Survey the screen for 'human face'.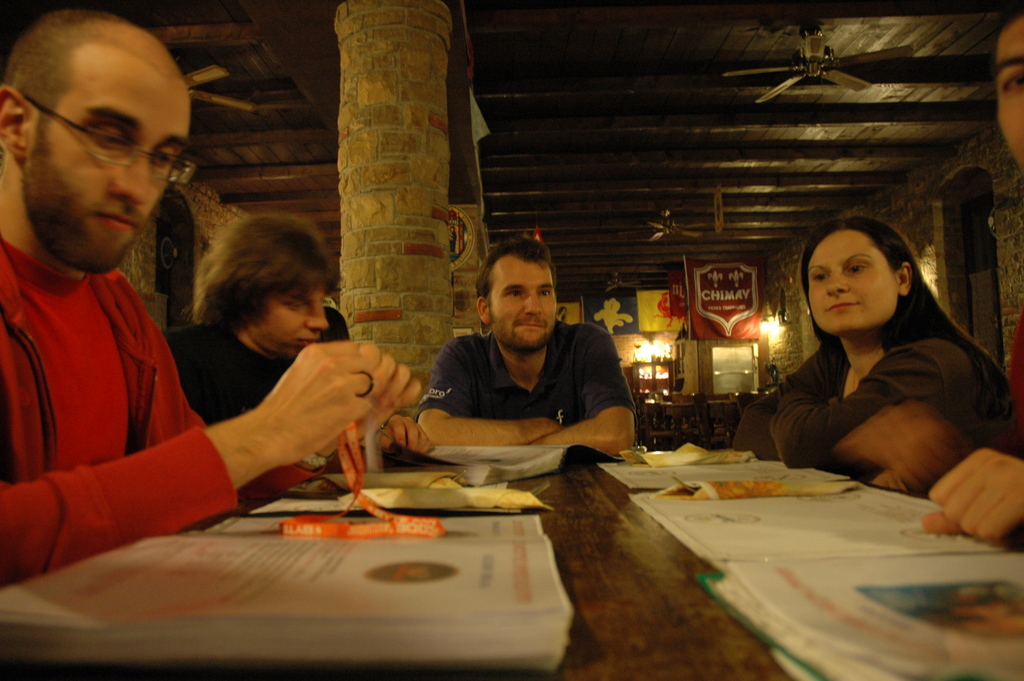
Survey found: bbox=(490, 259, 559, 348).
